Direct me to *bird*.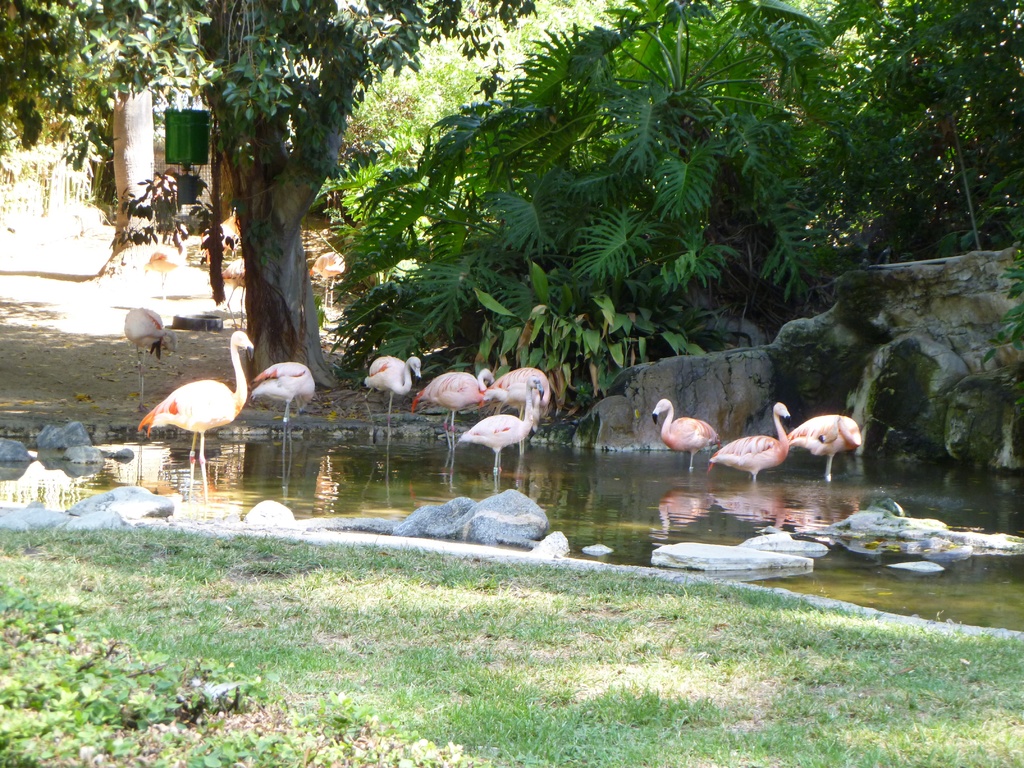
Direction: detection(134, 331, 250, 463).
